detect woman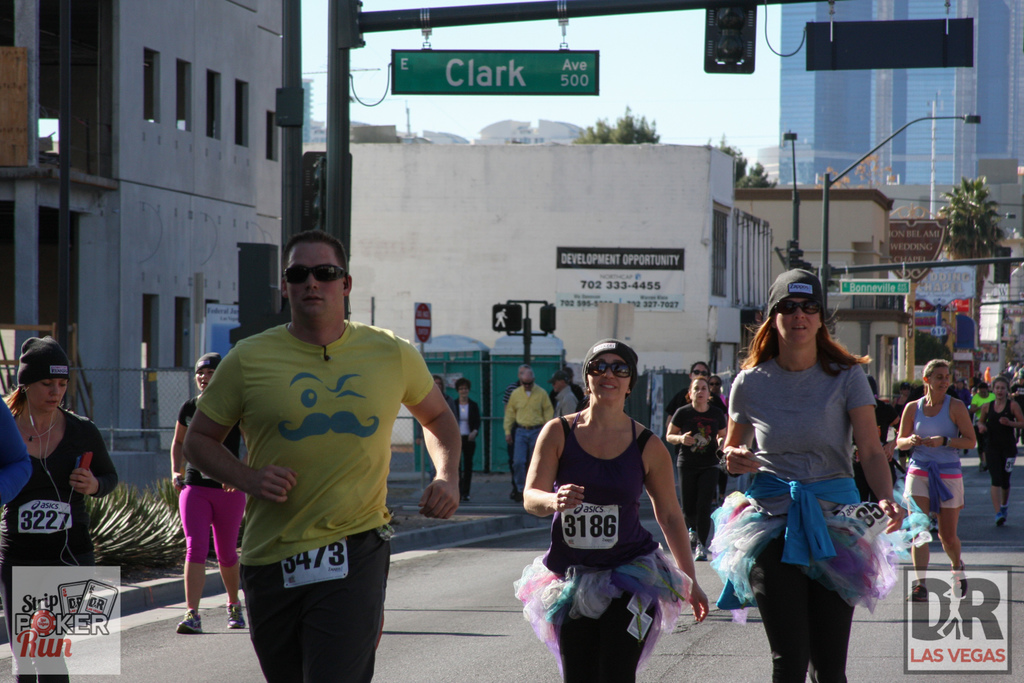
511 342 712 682
